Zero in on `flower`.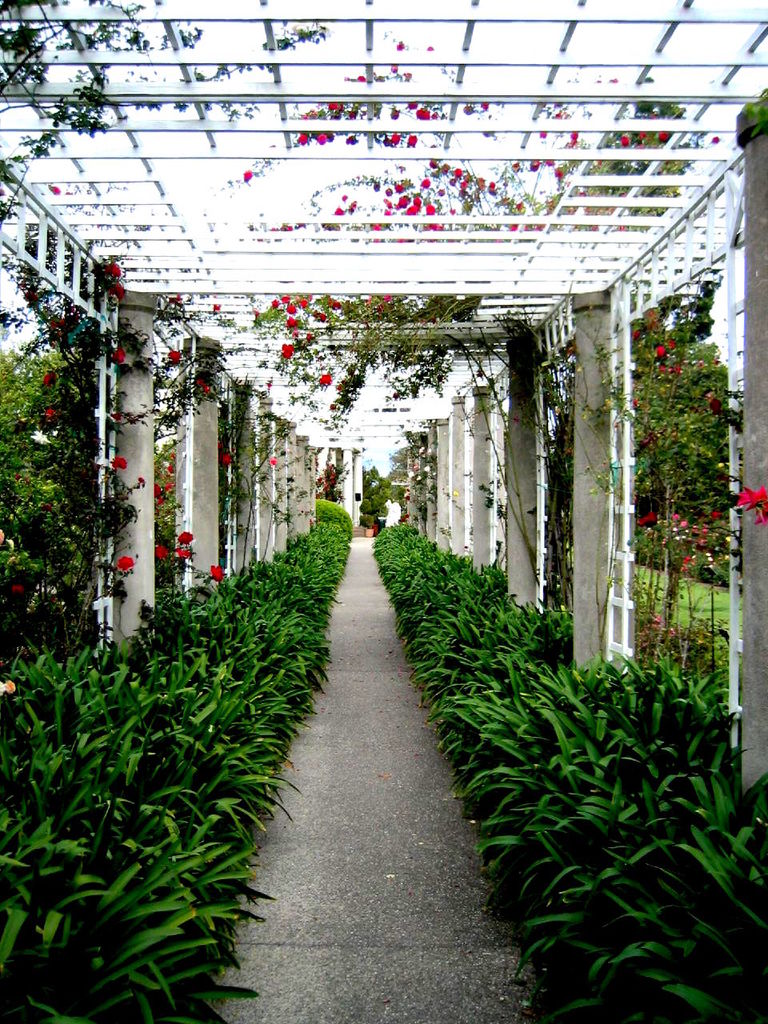
Zeroed in: <box>46,183,60,195</box>.
